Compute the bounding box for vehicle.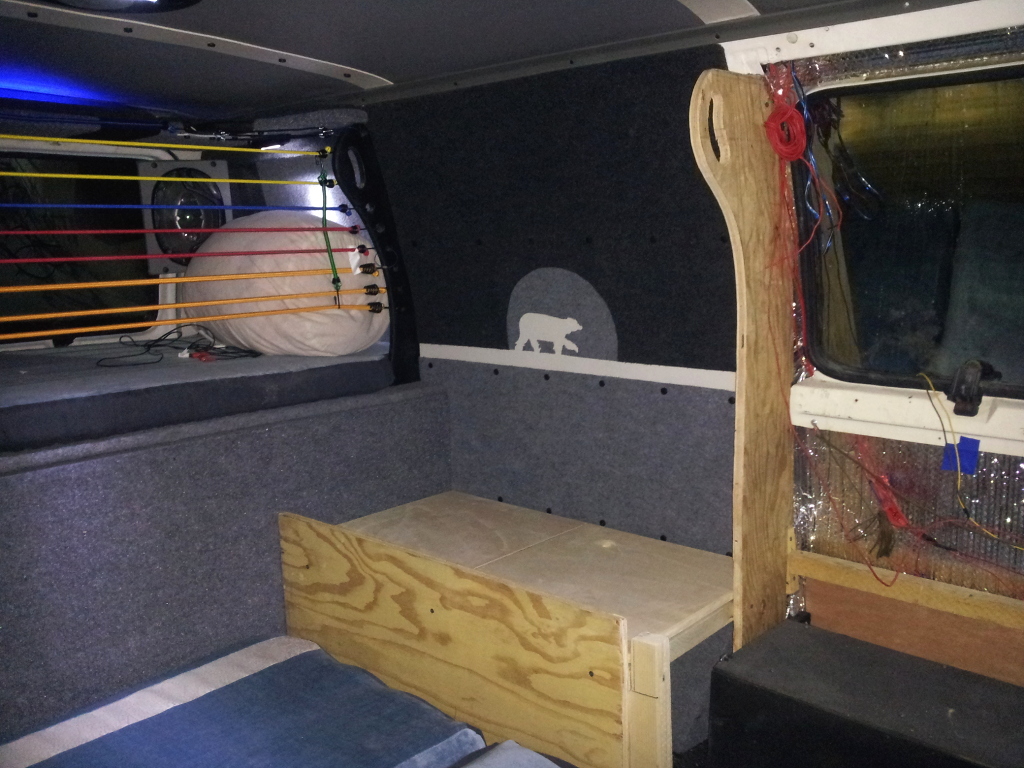
l=0, t=0, r=1023, b=767.
